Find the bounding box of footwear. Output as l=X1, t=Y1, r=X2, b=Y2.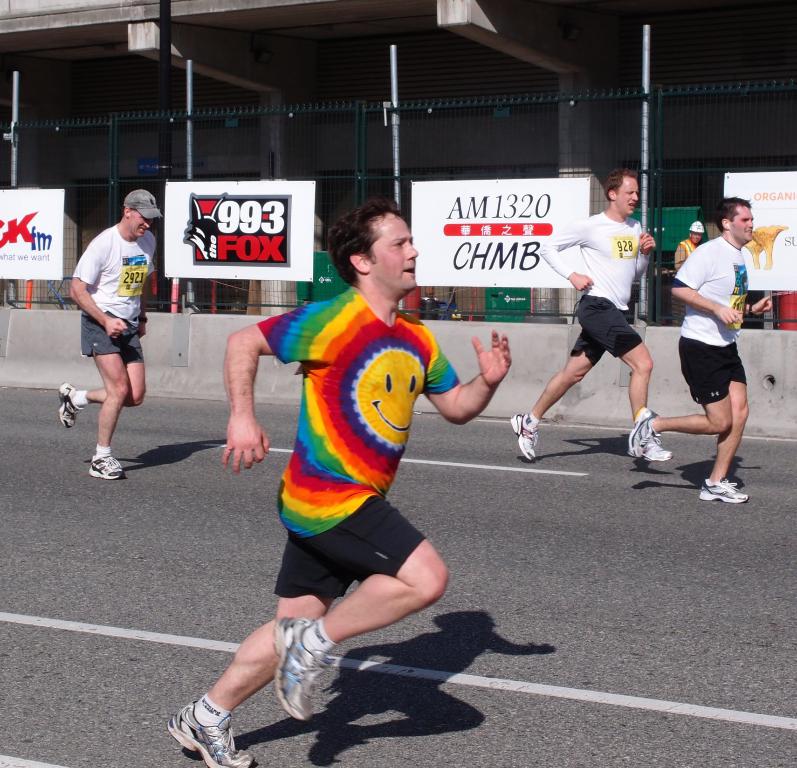
l=700, t=480, r=747, b=508.
